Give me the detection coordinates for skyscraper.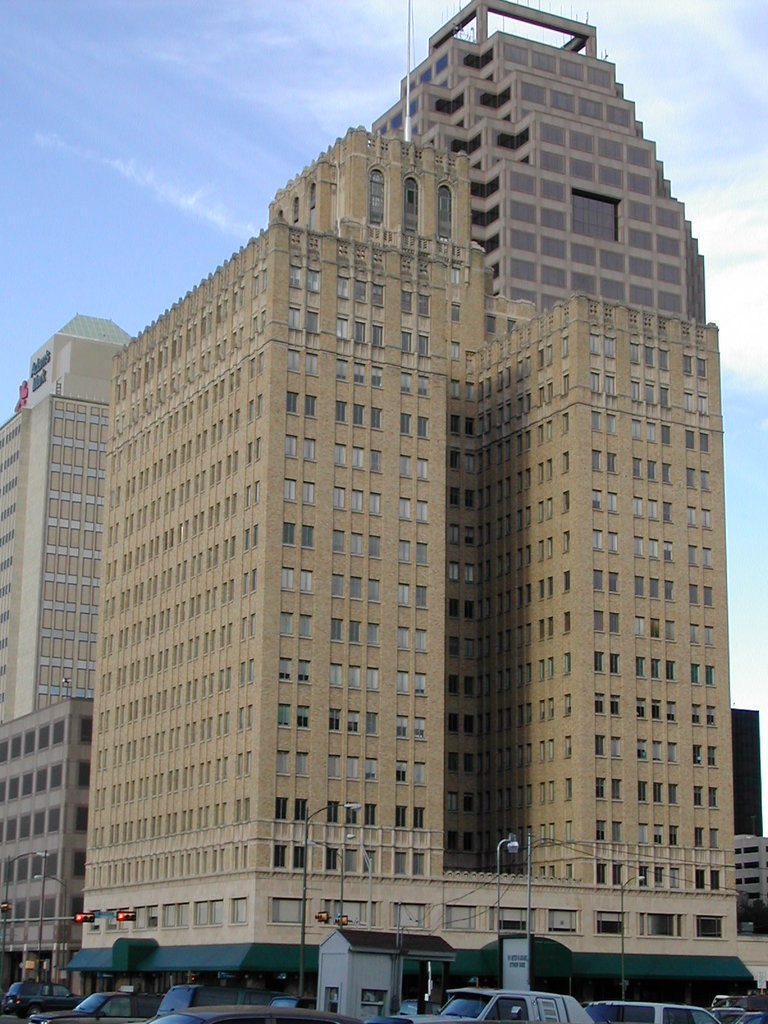
0 314 136 728.
